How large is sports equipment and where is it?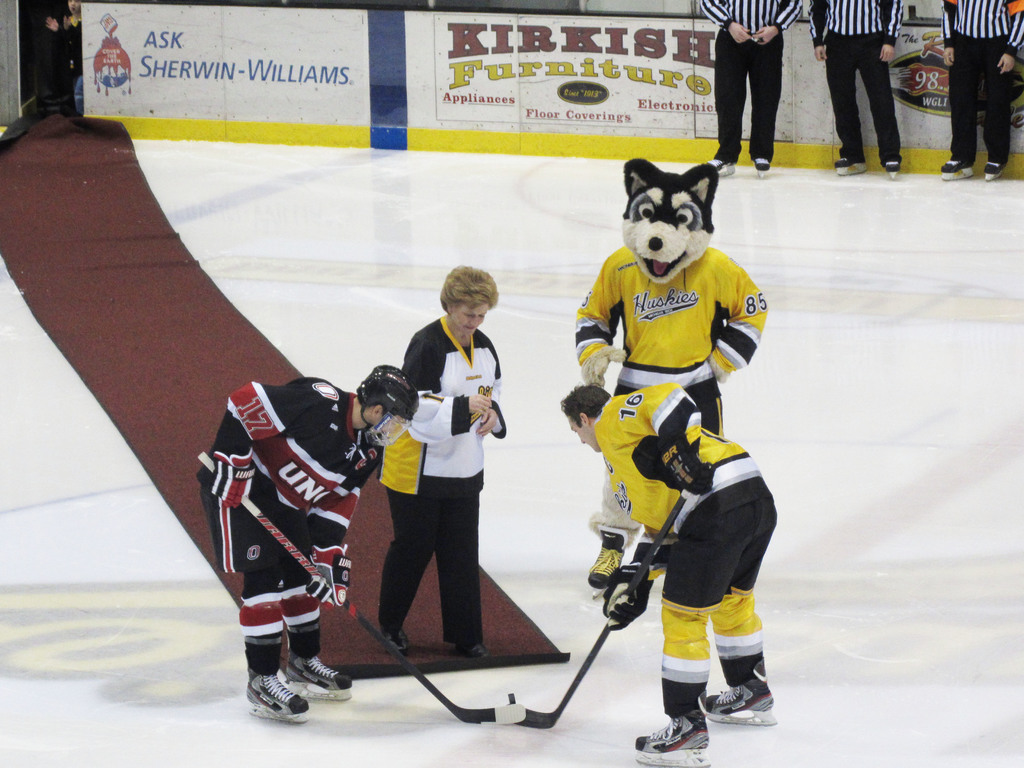
Bounding box: <bbox>572, 243, 768, 547</bbox>.
